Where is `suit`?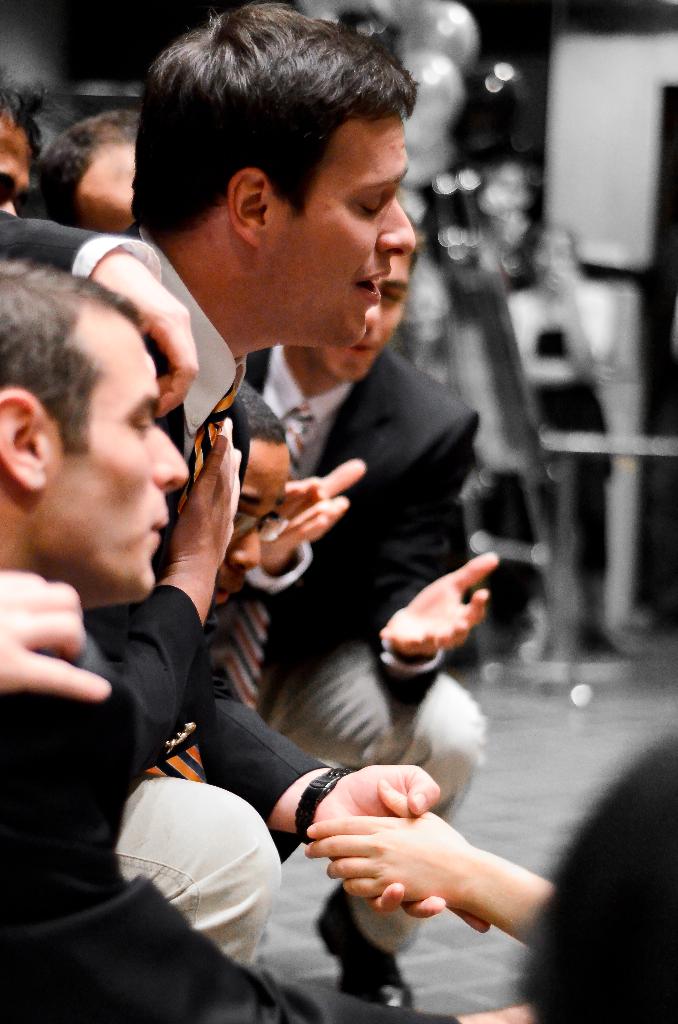
[left=0, top=204, right=168, bottom=281].
